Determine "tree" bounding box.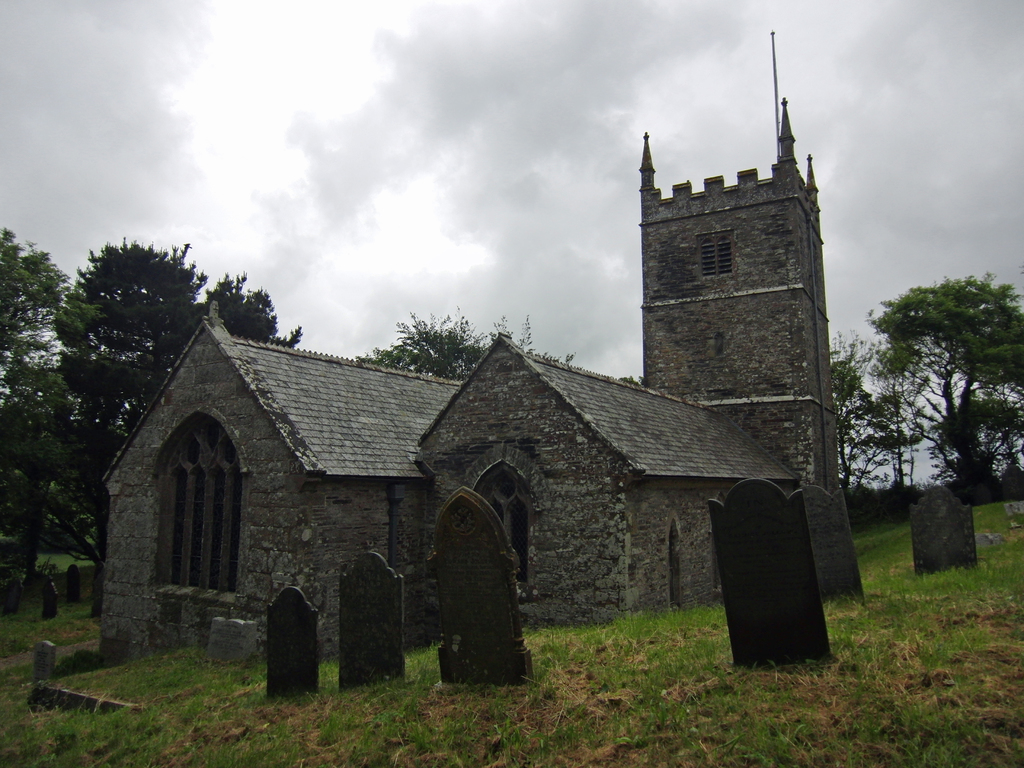
Determined: rect(0, 228, 108, 595).
